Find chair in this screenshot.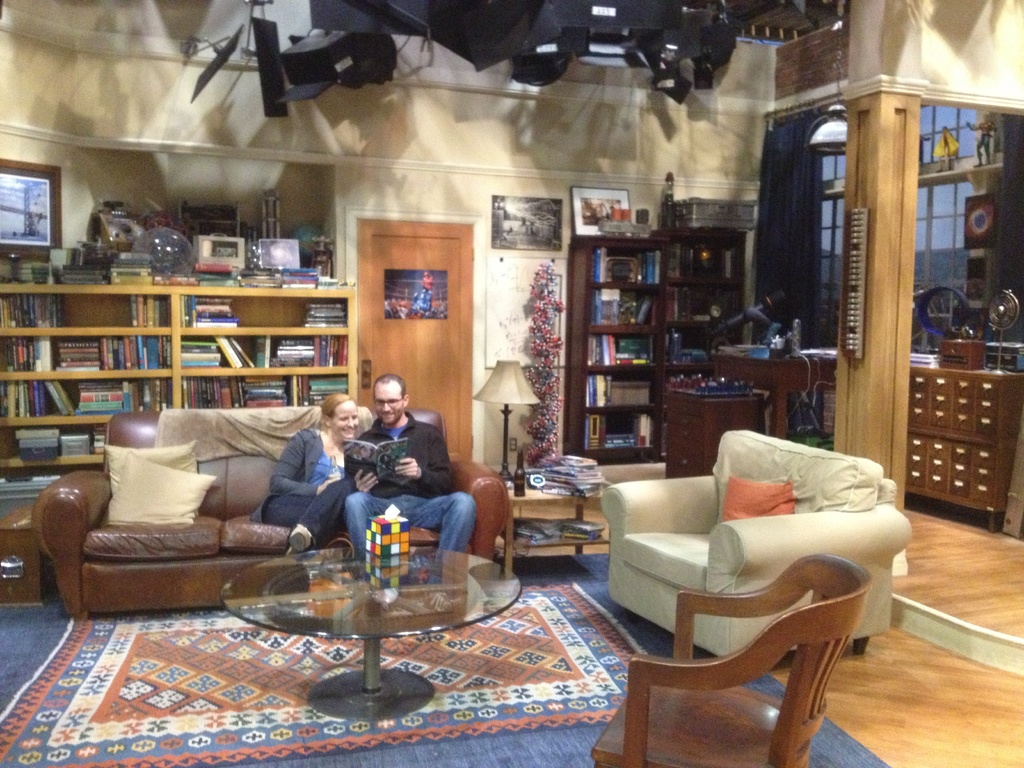
The bounding box for chair is {"x1": 602, "y1": 561, "x2": 860, "y2": 759}.
